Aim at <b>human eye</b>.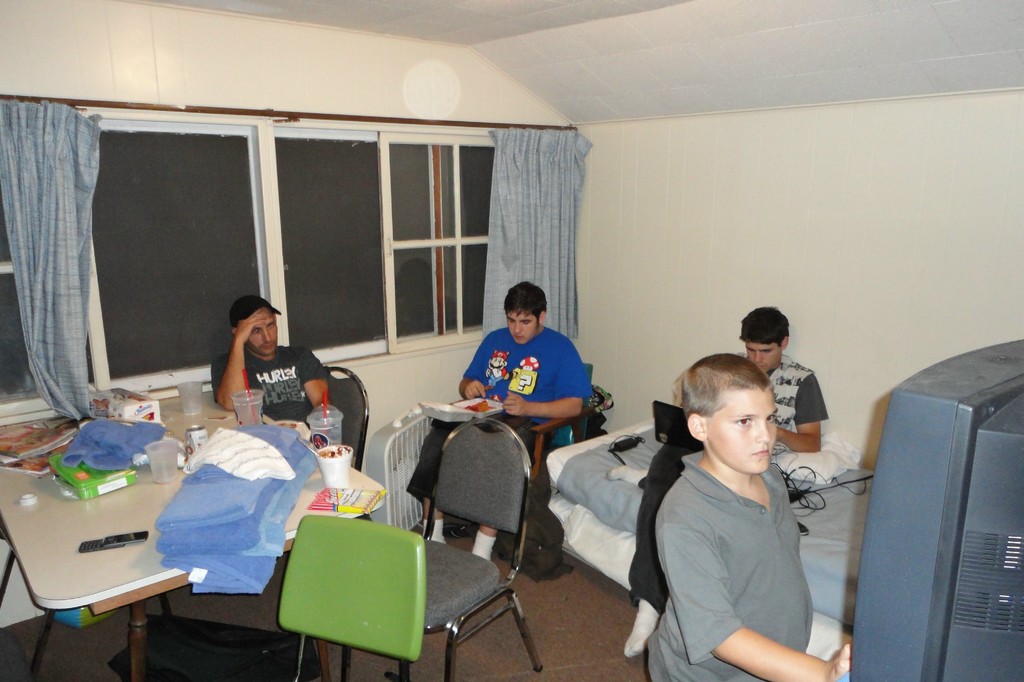
Aimed at 266:323:276:329.
